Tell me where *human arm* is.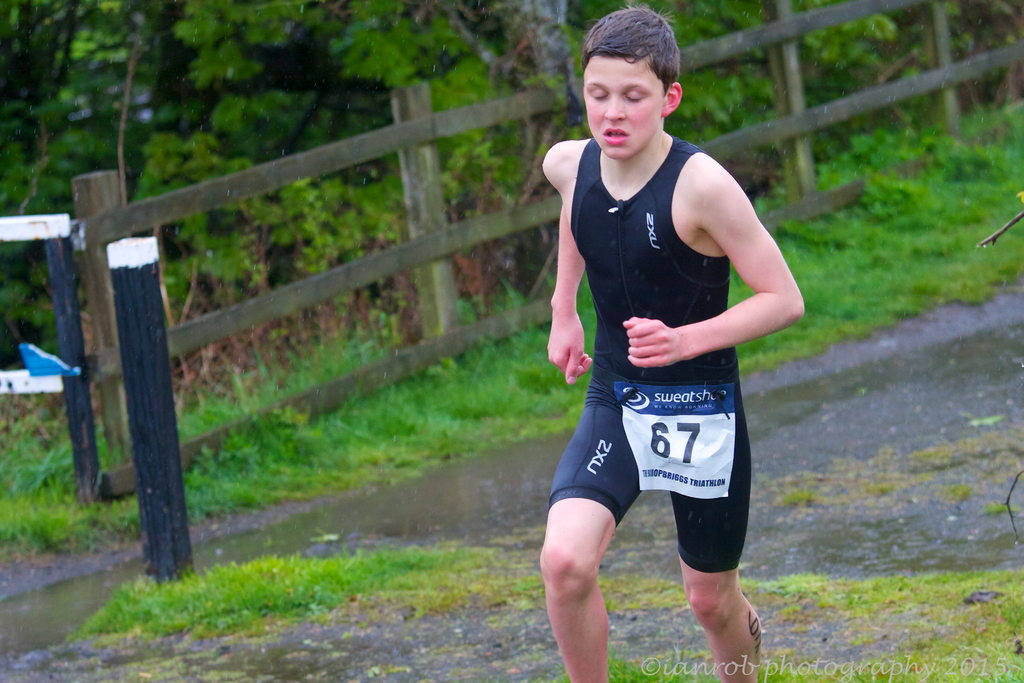
*human arm* is at 543:145:591:384.
